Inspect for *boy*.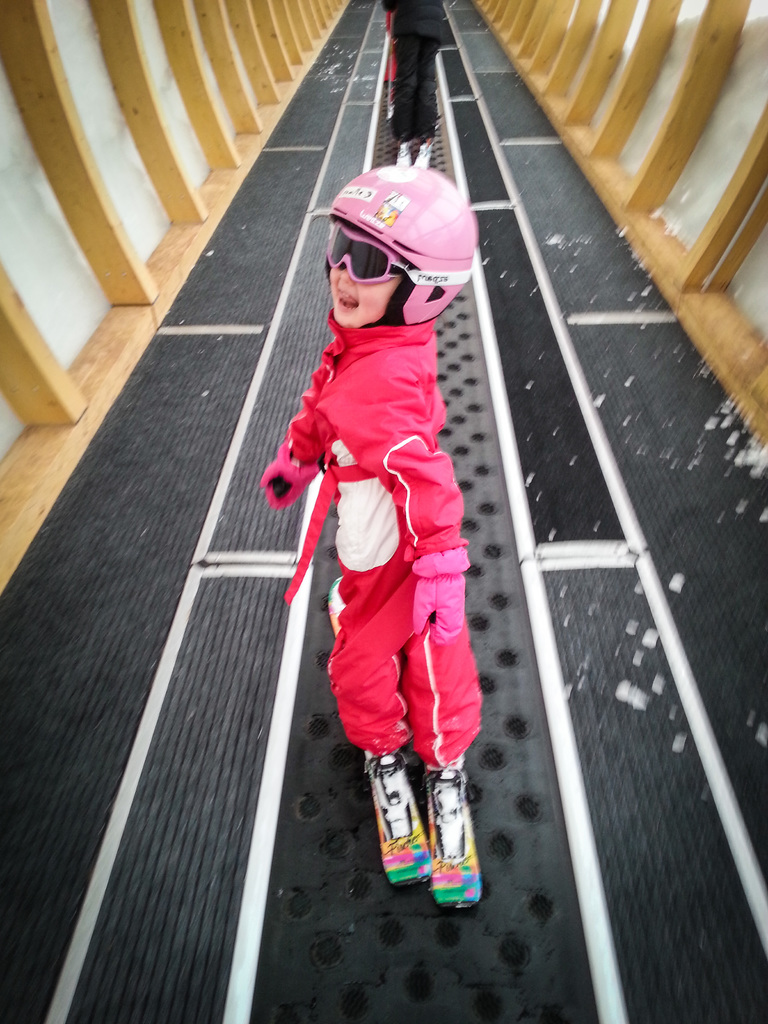
Inspection: (left=256, top=157, right=502, bottom=824).
